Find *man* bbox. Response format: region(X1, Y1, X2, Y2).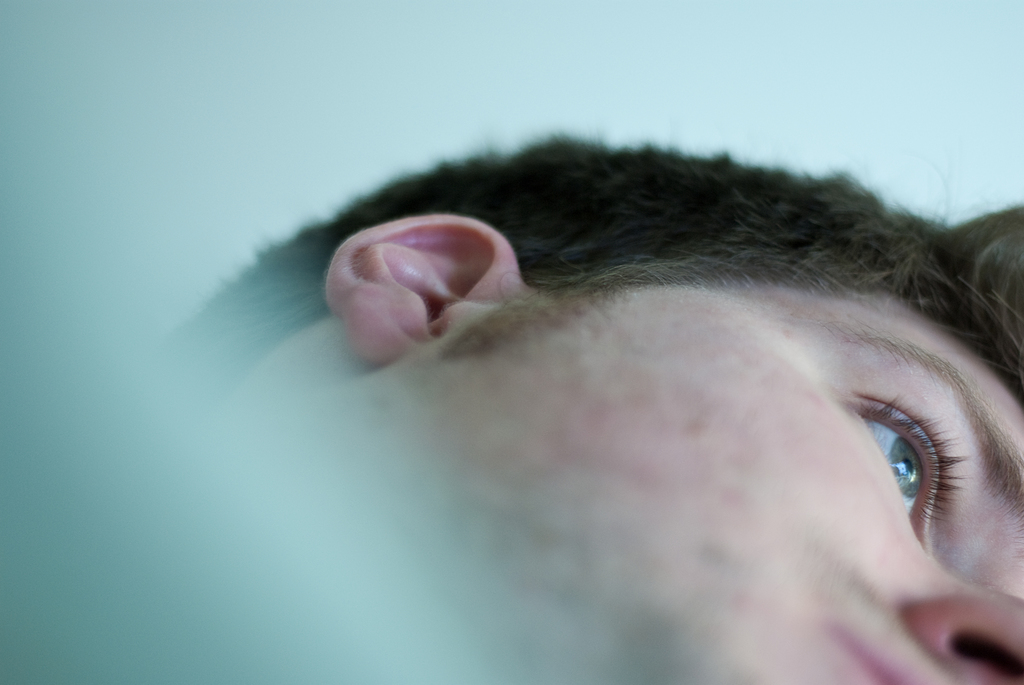
region(132, 136, 1023, 684).
